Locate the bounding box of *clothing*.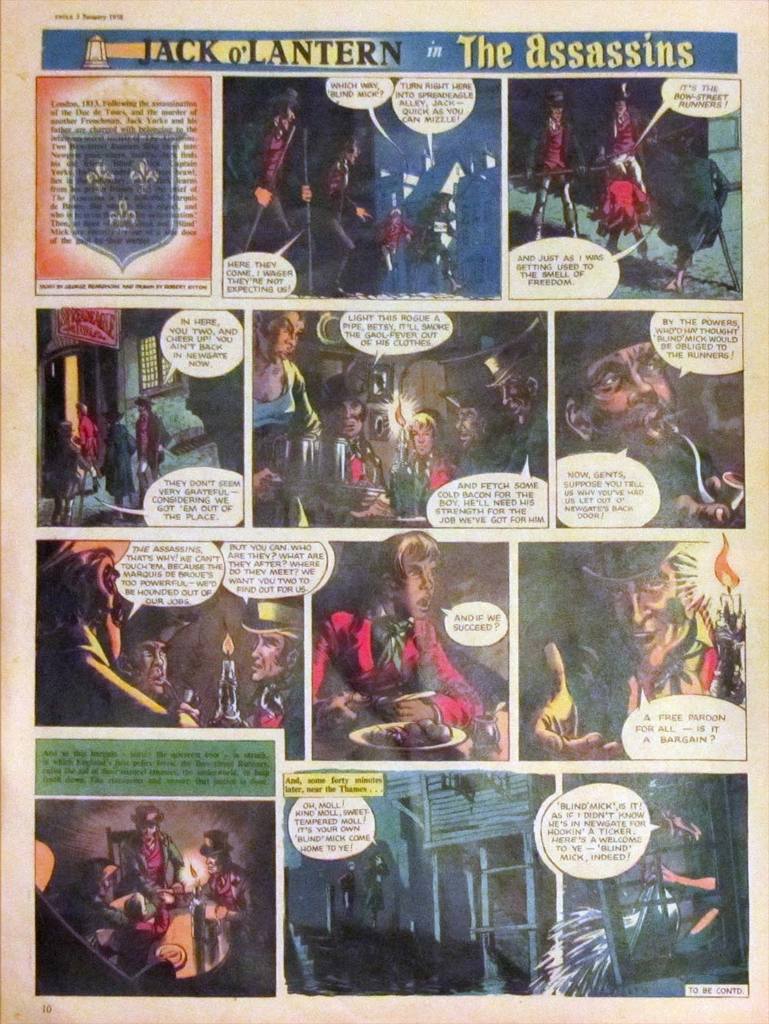
Bounding box: 528:112:584:235.
